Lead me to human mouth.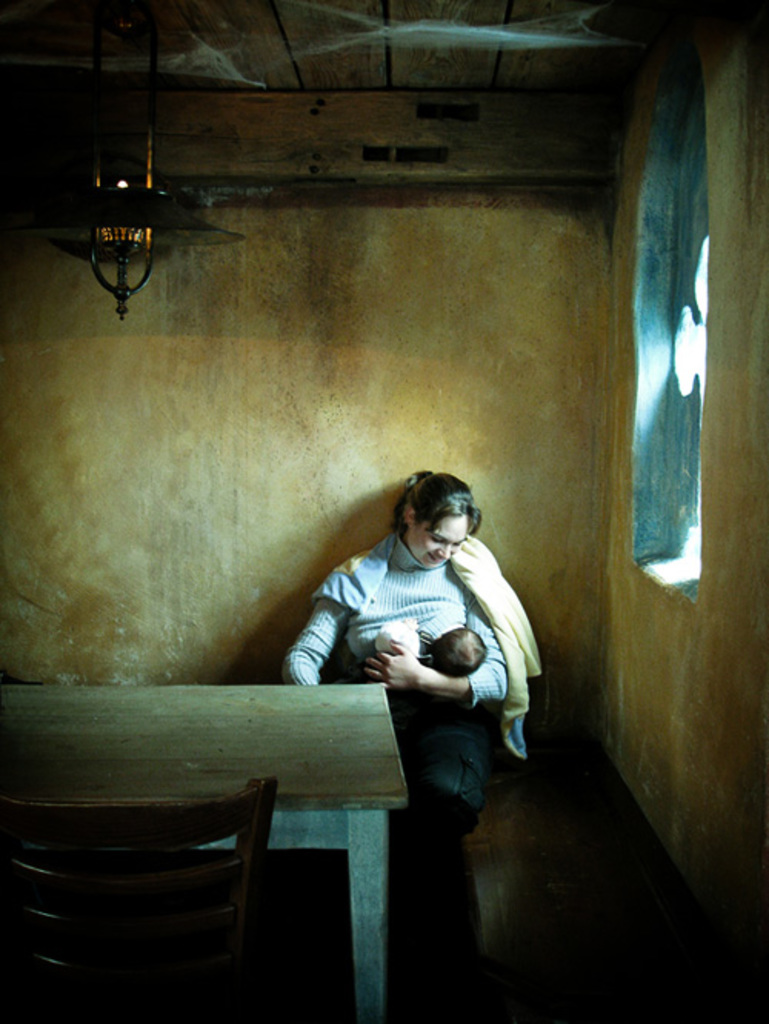
Lead to 429 554 446 566.
